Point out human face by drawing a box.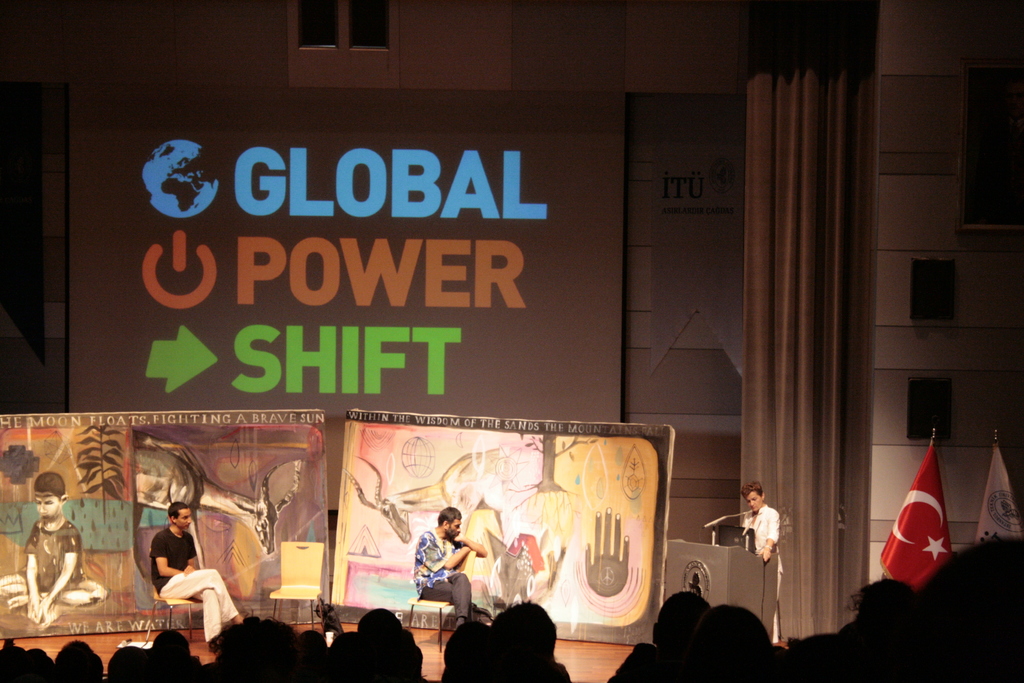
34/492/60/518.
